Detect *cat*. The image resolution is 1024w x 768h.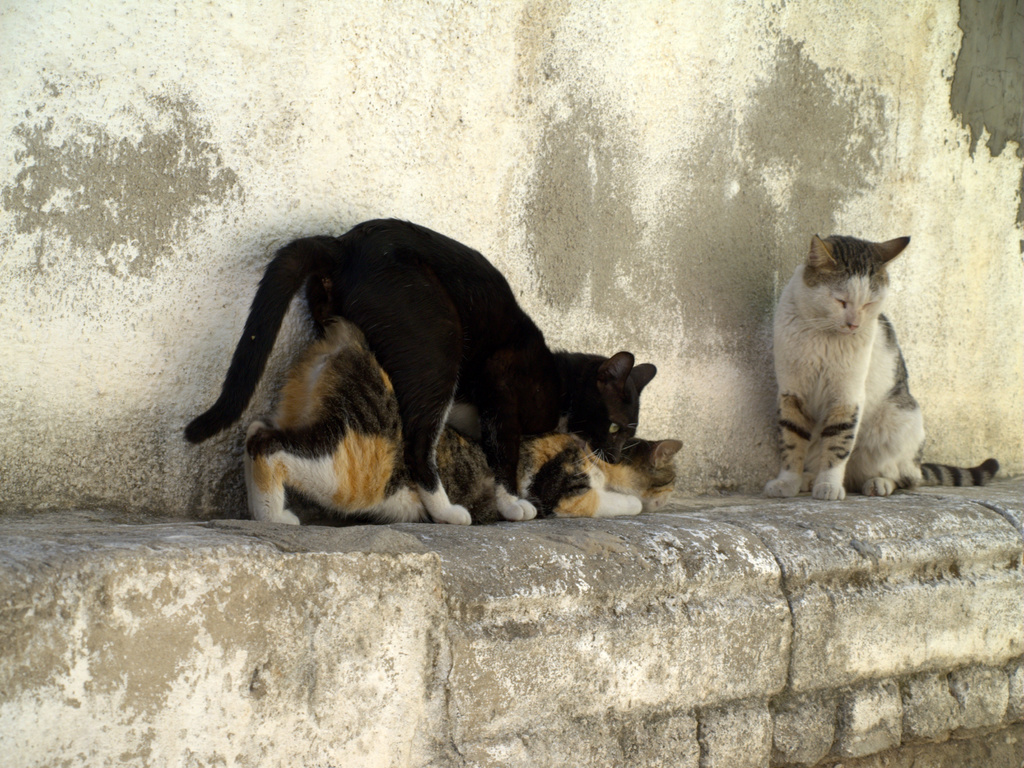
crop(765, 238, 995, 505).
